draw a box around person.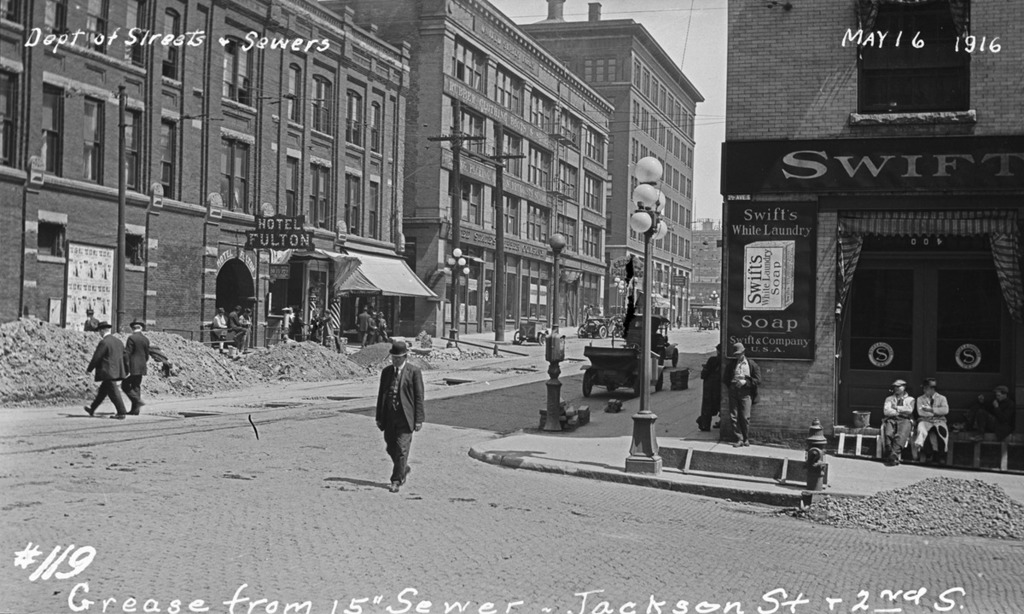
BBox(82, 309, 99, 330).
